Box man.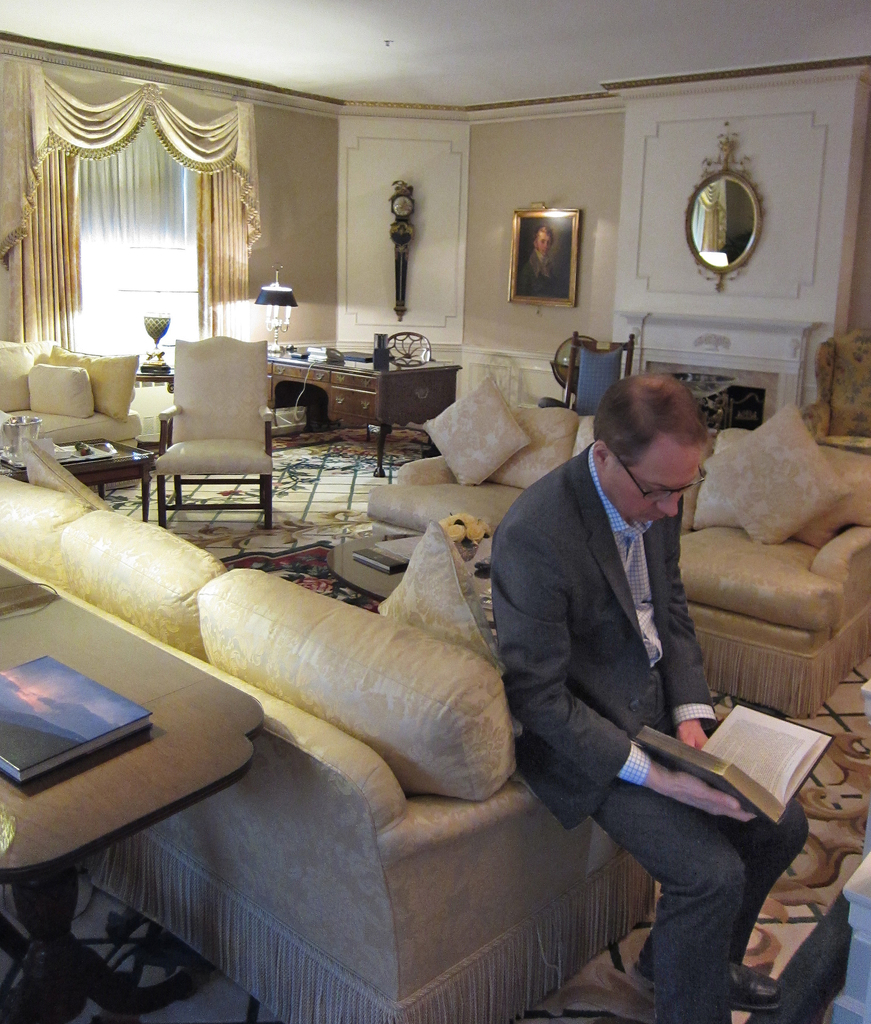
x1=473 y1=369 x2=827 y2=1023.
